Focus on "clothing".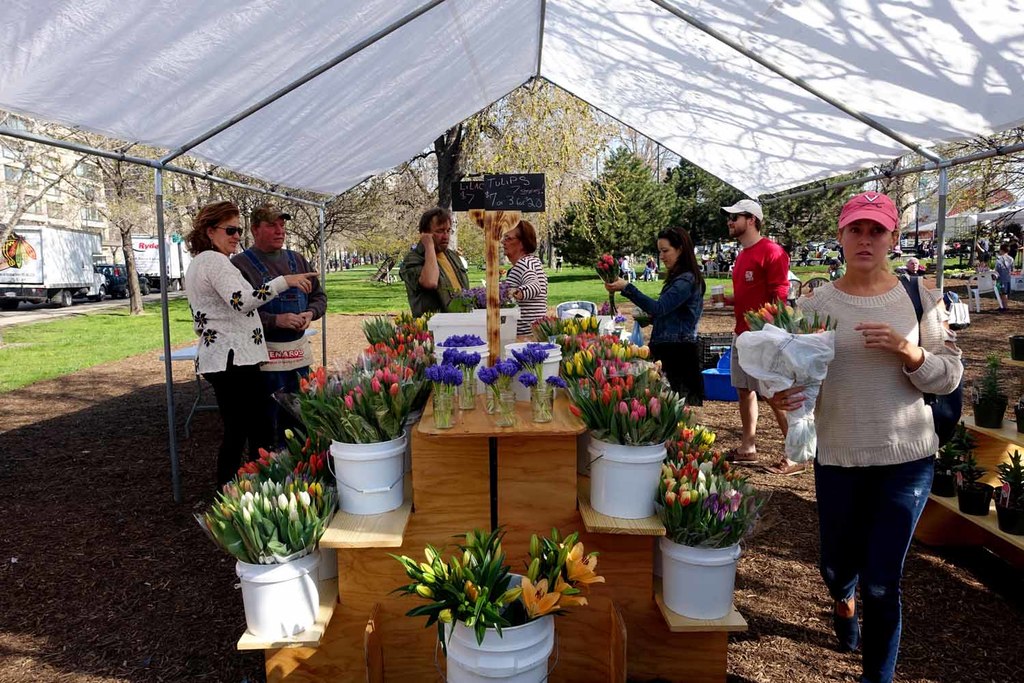
Focused at 994,249,1014,309.
